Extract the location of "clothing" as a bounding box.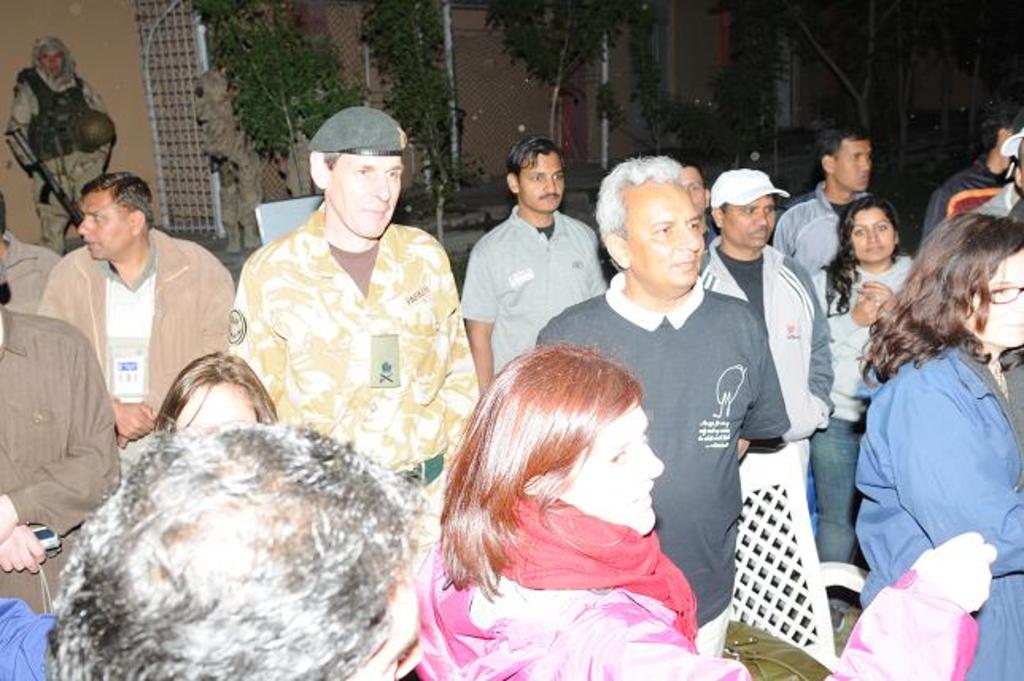
BBox(0, 307, 122, 617).
